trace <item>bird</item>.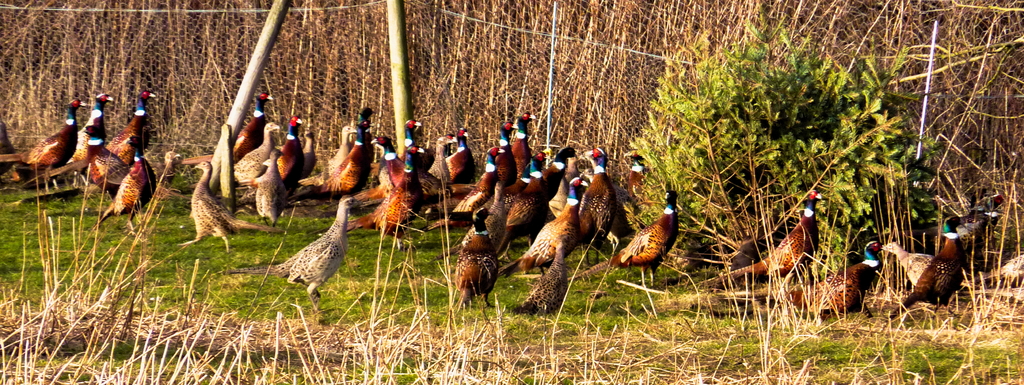
Traced to (left=580, top=188, right=683, bottom=291).
